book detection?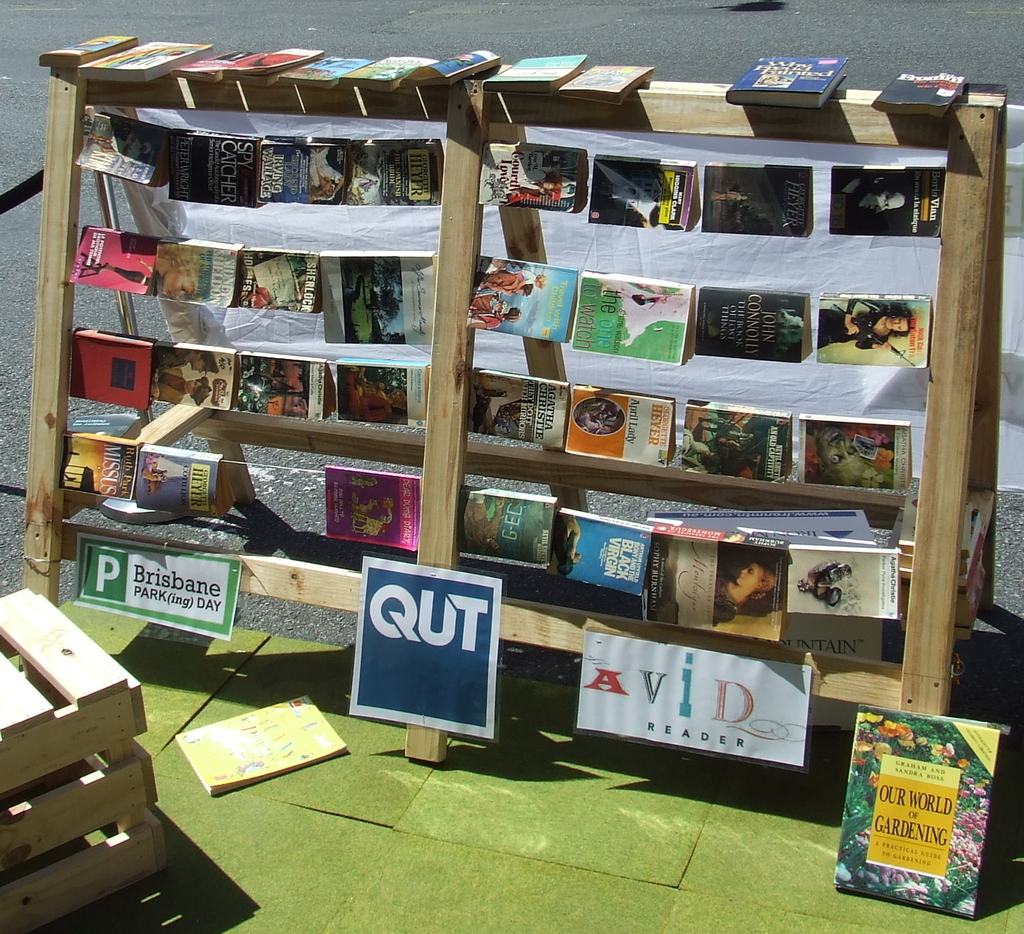
(left=451, top=243, right=573, bottom=348)
